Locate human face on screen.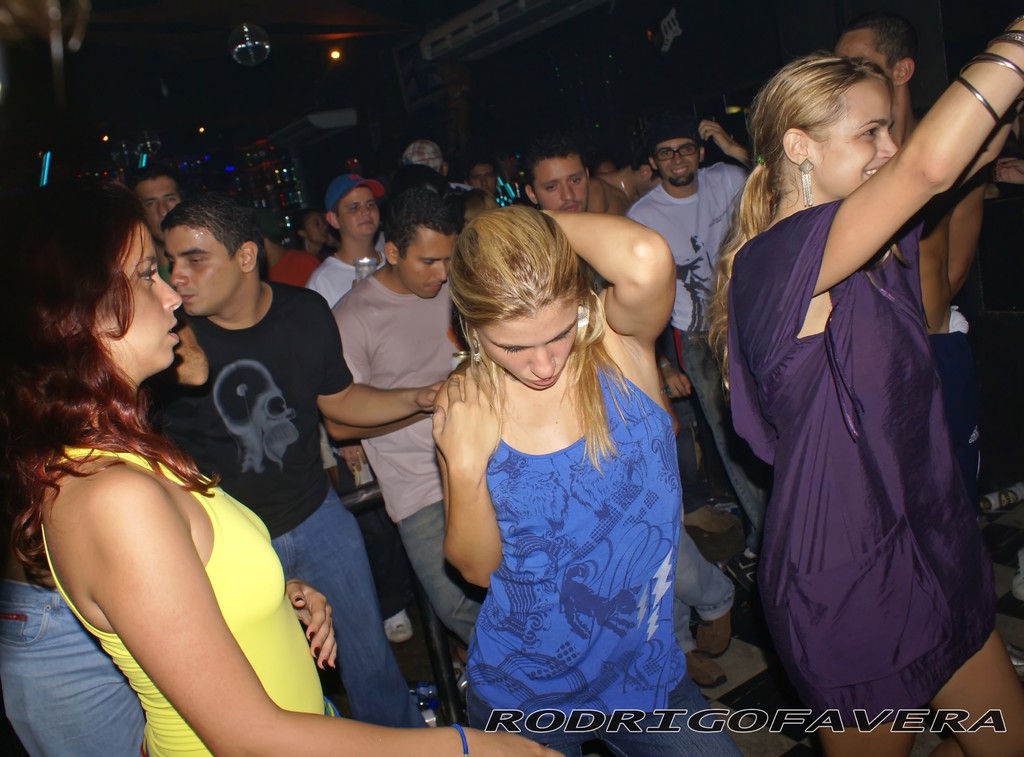
On screen at {"left": 655, "top": 139, "right": 700, "bottom": 183}.
